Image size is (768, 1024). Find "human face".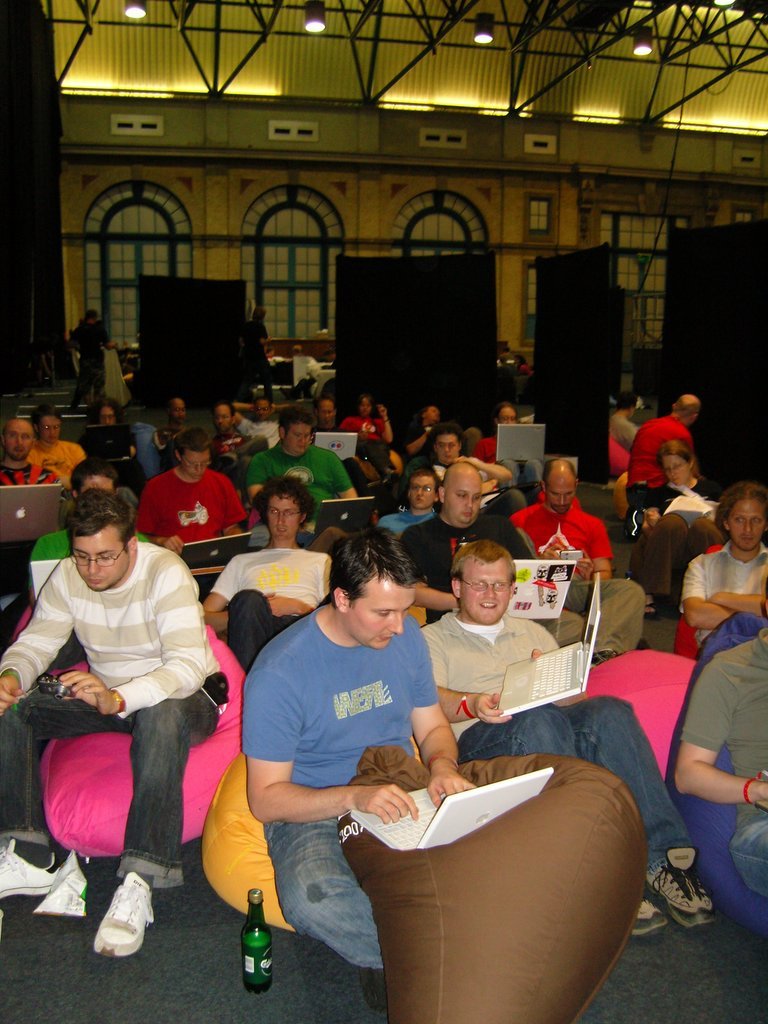
(461,564,514,627).
